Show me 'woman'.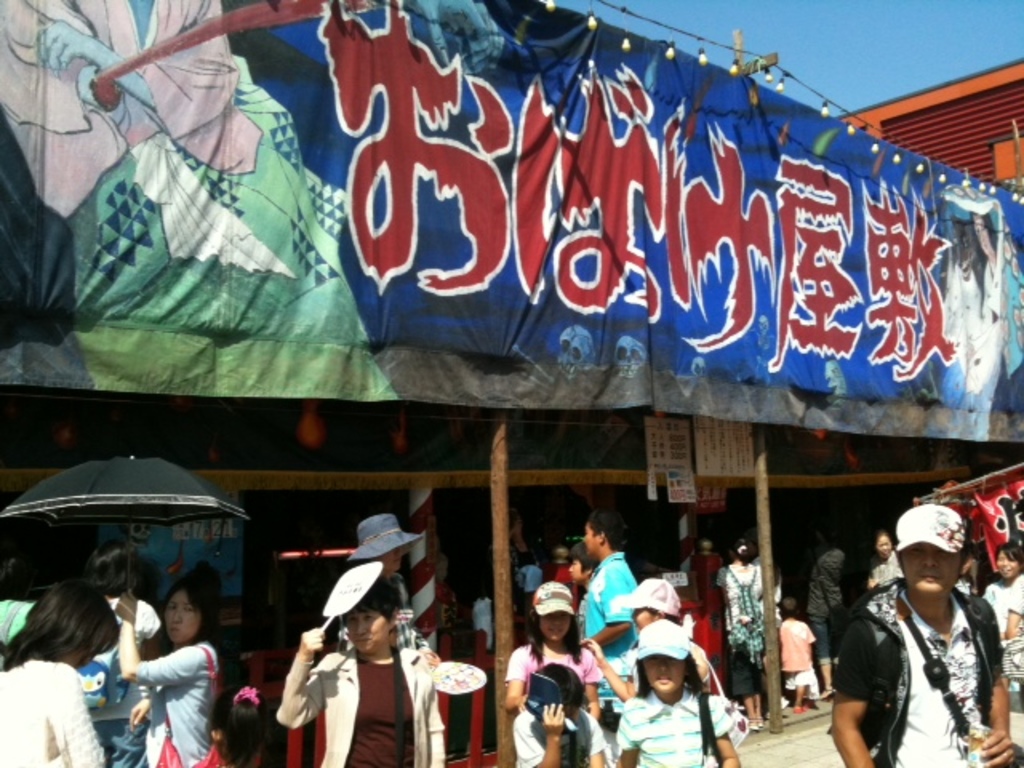
'woman' is here: rect(981, 546, 1022, 645).
